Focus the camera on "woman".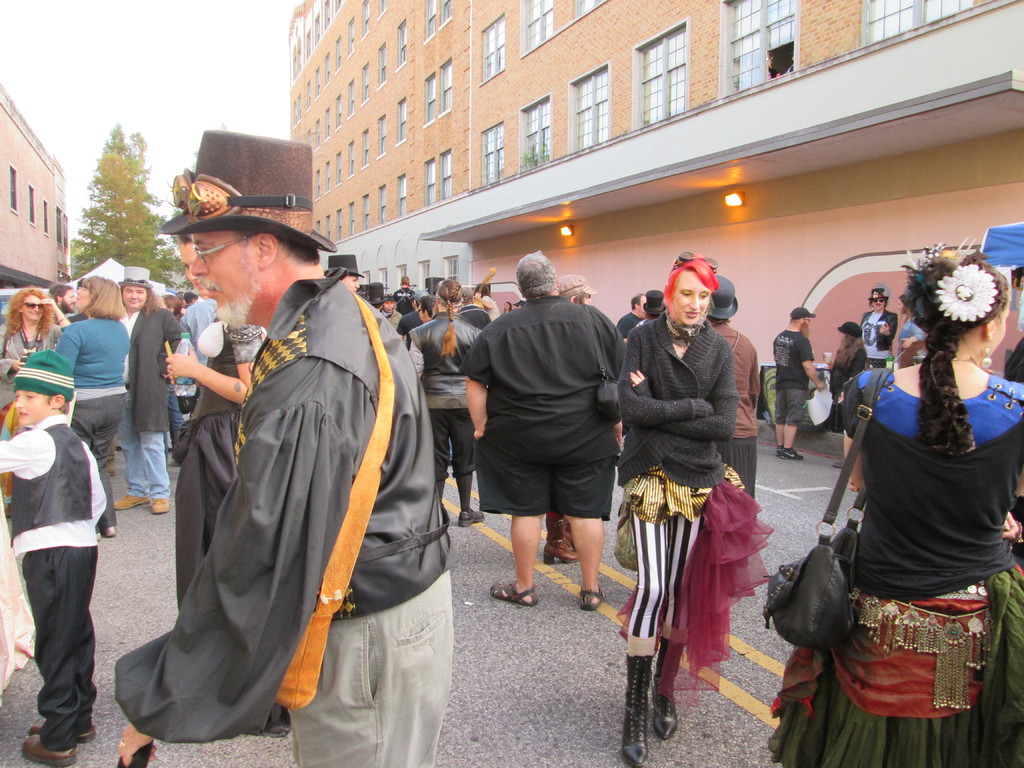
Focus region: <region>159, 319, 267, 616</region>.
